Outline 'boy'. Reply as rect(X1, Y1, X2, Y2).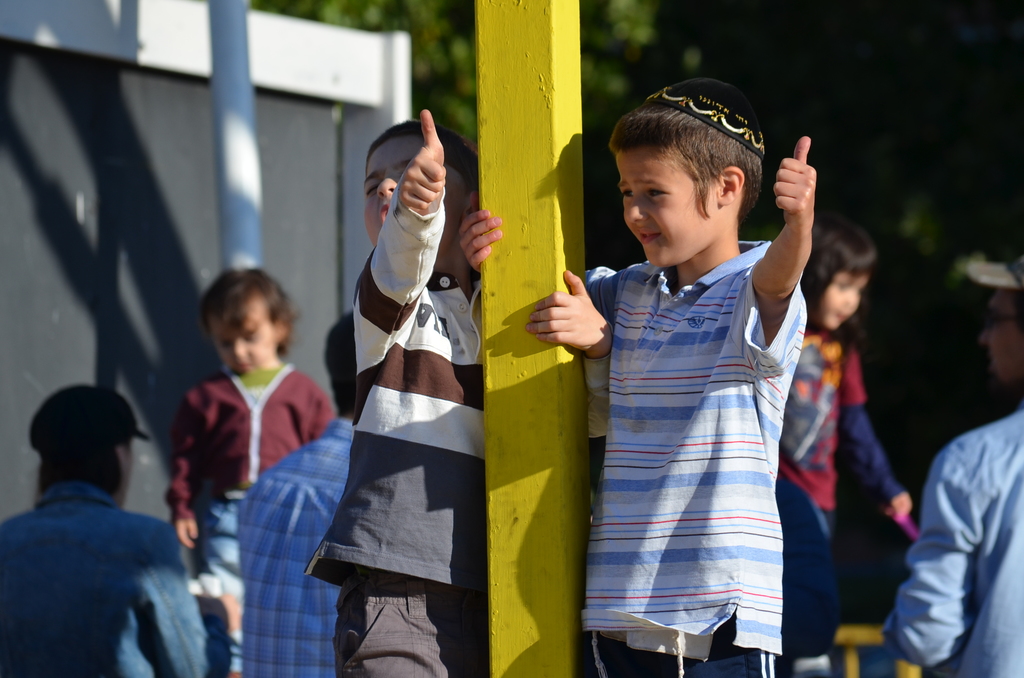
rect(163, 270, 335, 677).
